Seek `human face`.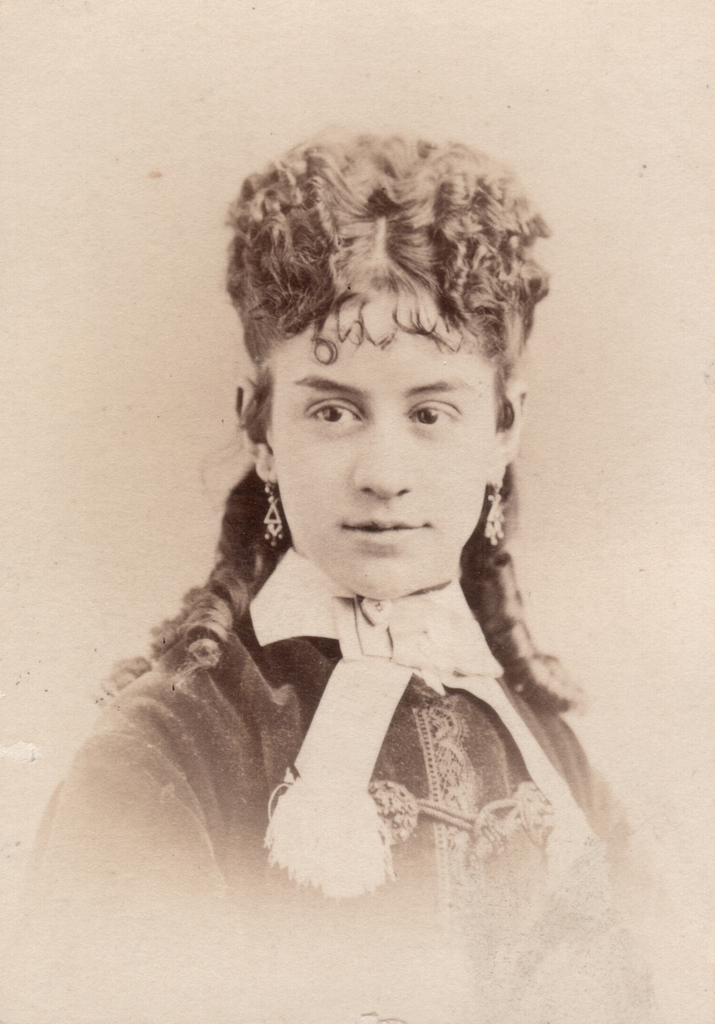
pyautogui.locateOnScreen(272, 273, 497, 607).
